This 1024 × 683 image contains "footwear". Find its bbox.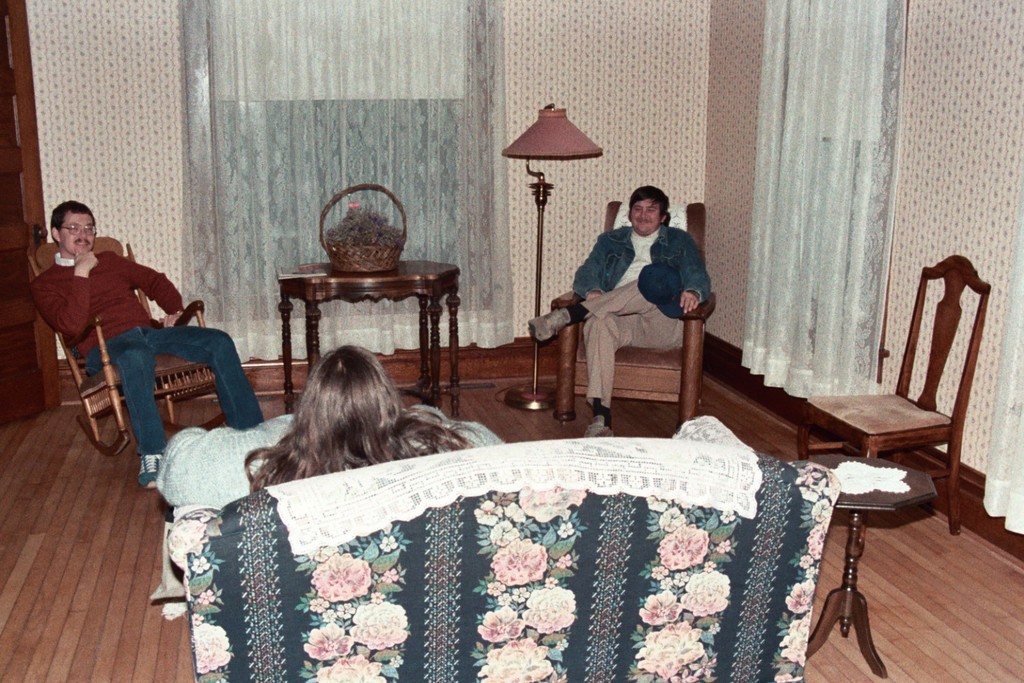
Rect(528, 305, 571, 342).
